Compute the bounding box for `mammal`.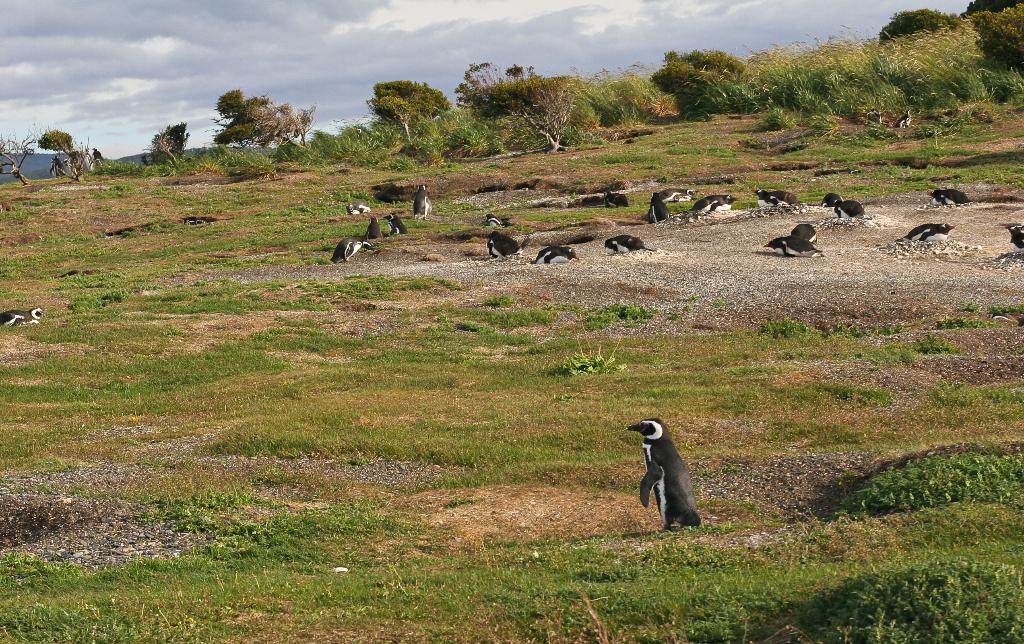
BBox(484, 214, 504, 225).
